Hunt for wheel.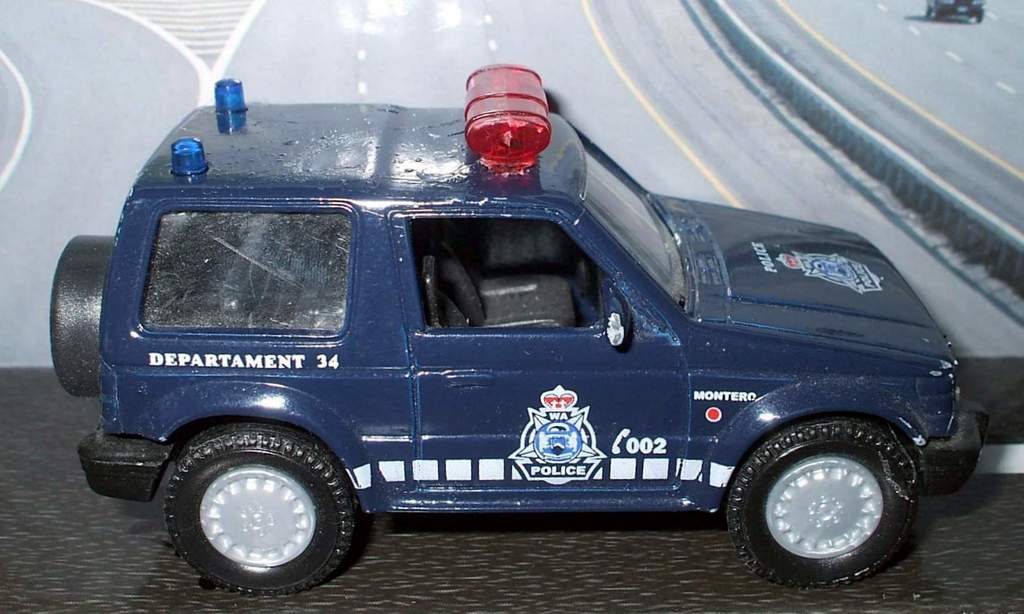
Hunted down at 725 418 920 592.
